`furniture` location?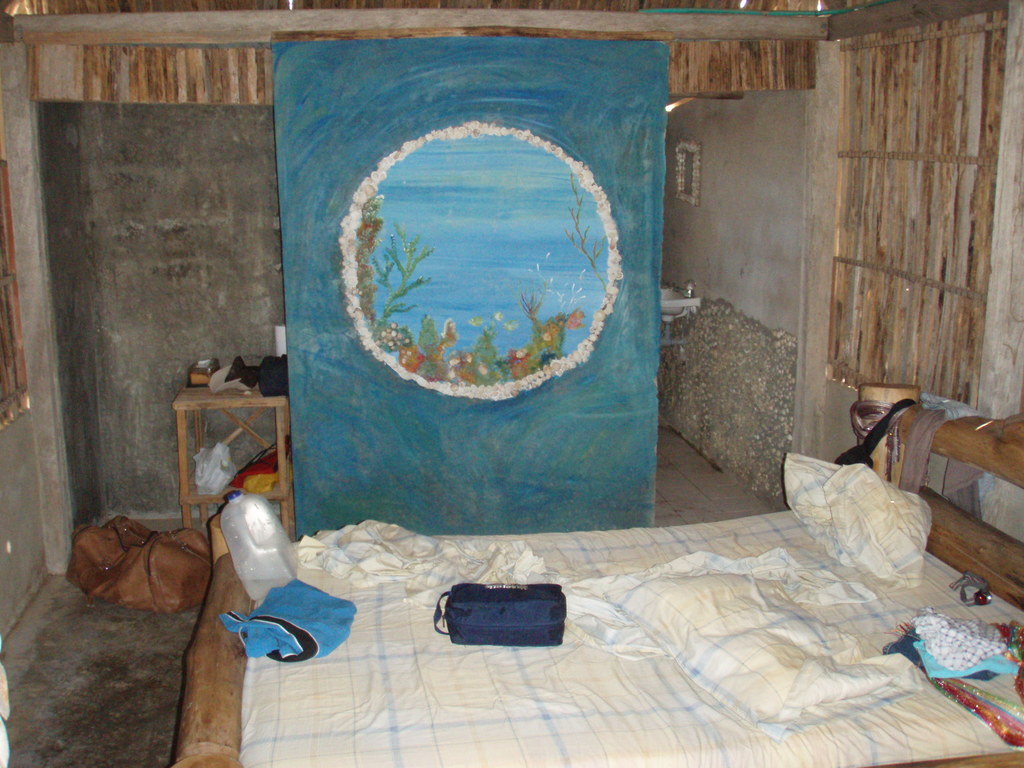
box=[172, 381, 297, 539]
